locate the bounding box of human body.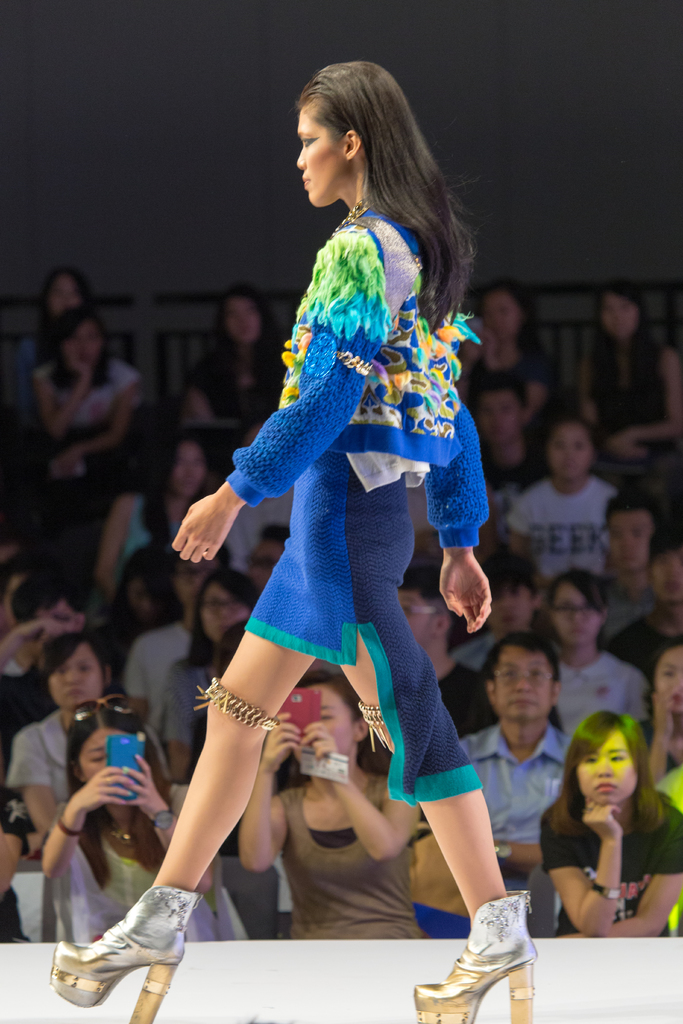
Bounding box: 509,413,636,595.
